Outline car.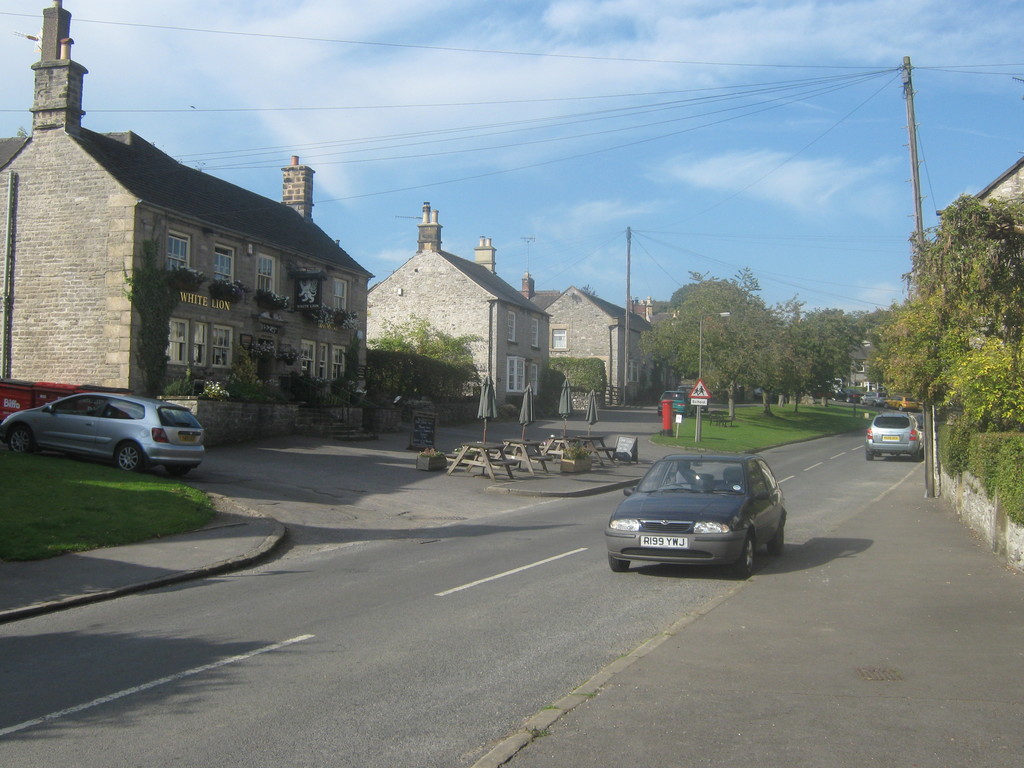
Outline: [881, 395, 920, 410].
